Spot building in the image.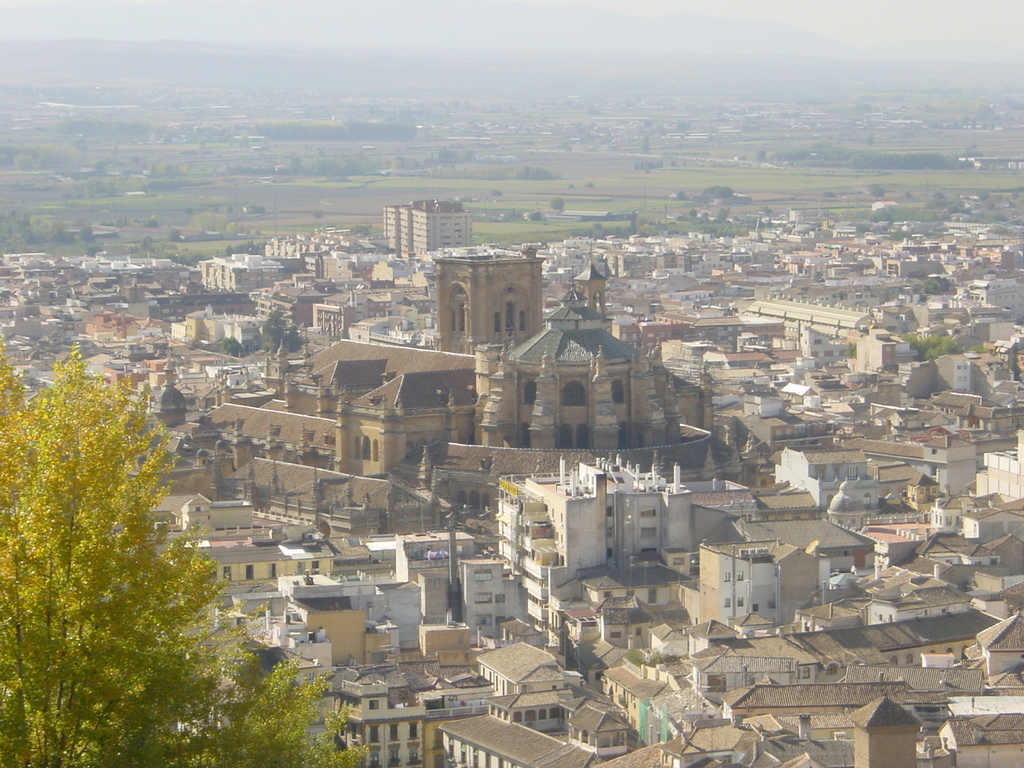
building found at [176,541,339,586].
